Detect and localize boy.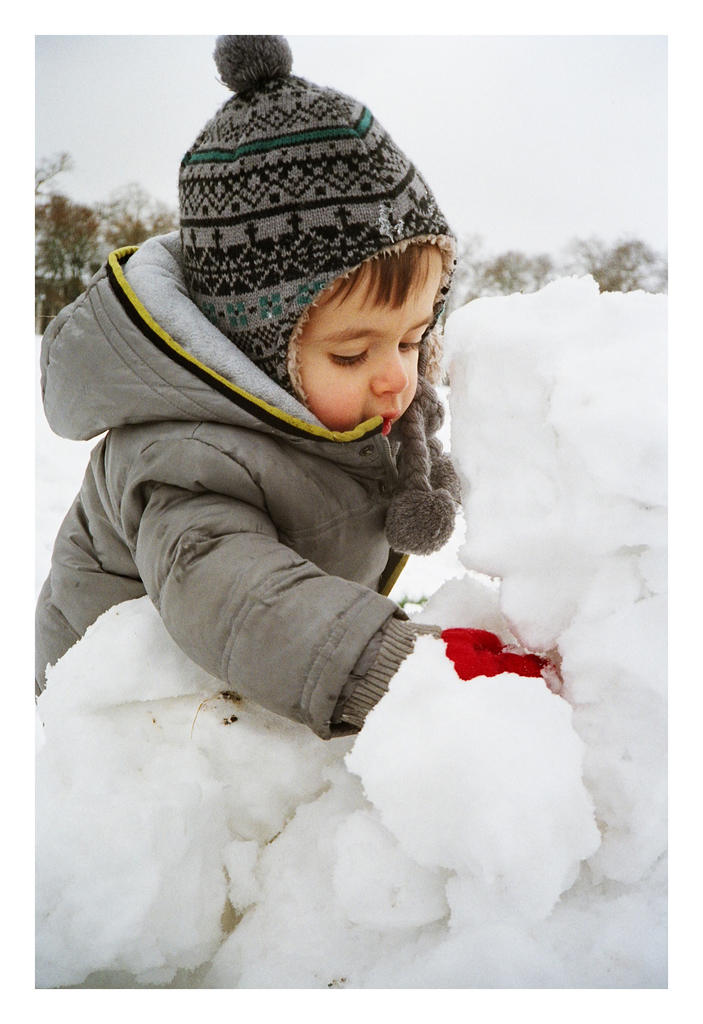
Localized at <region>29, 2, 566, 749</region>.
